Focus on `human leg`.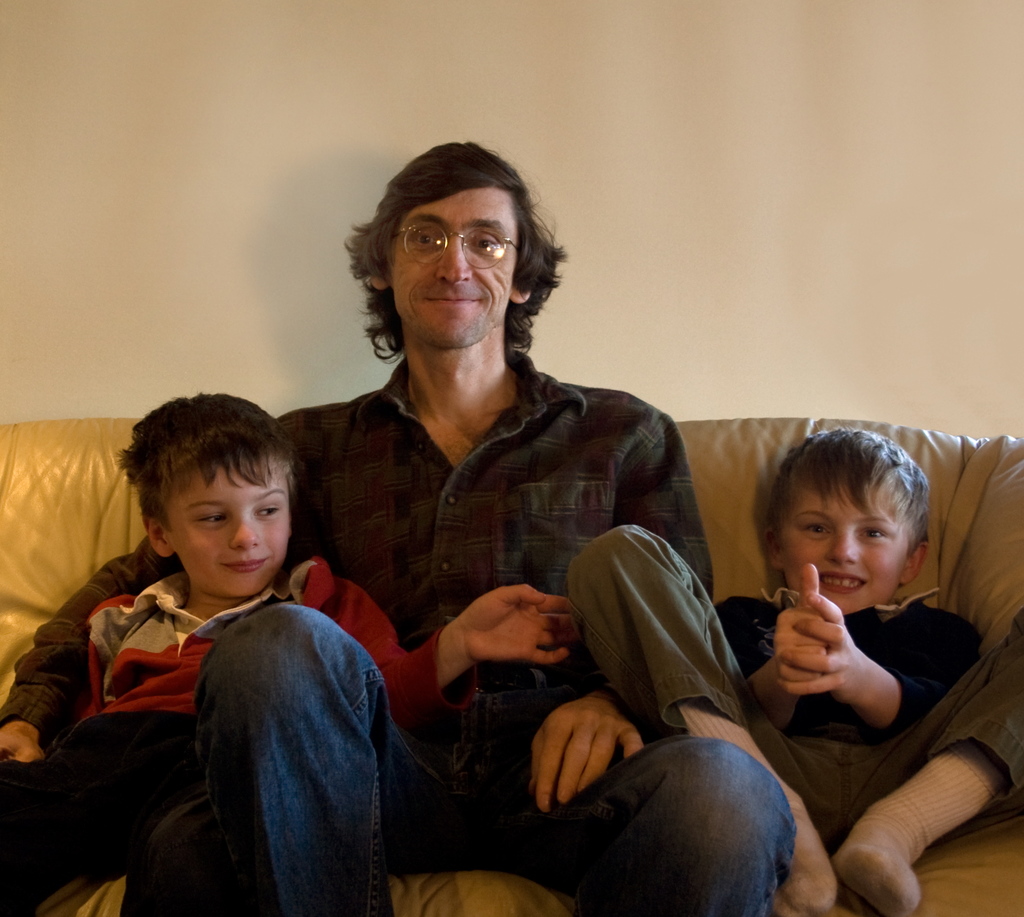
Focused at (127, 808, 218, 914).
